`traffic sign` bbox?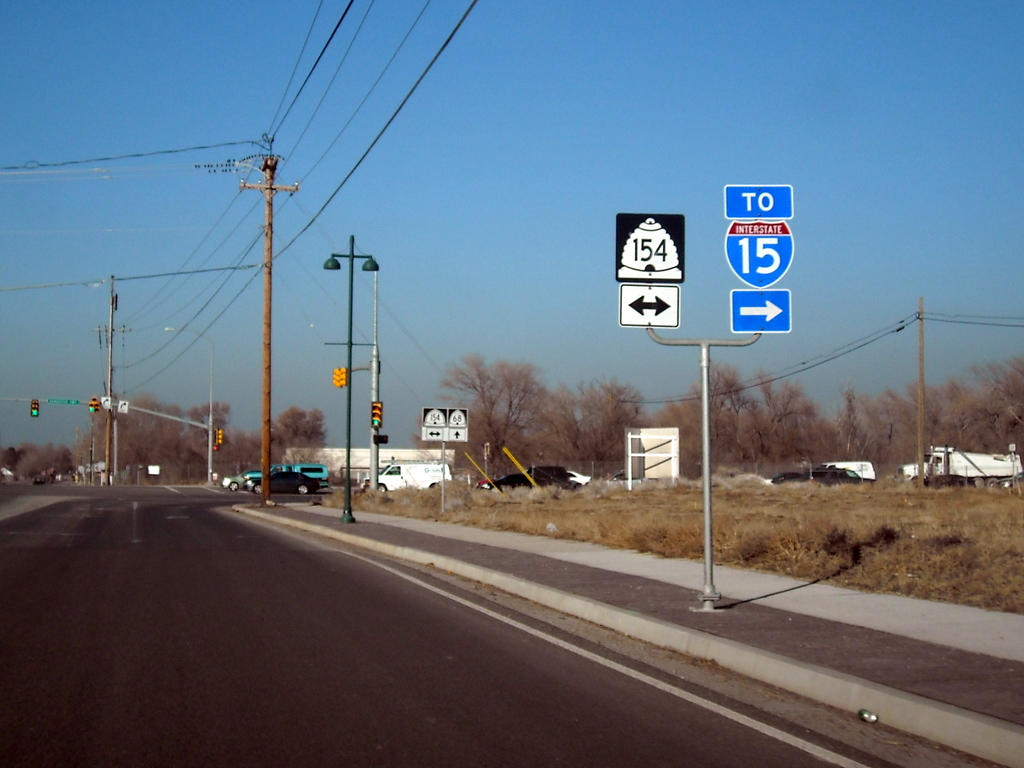
locate(115, 399, 130, 413)
